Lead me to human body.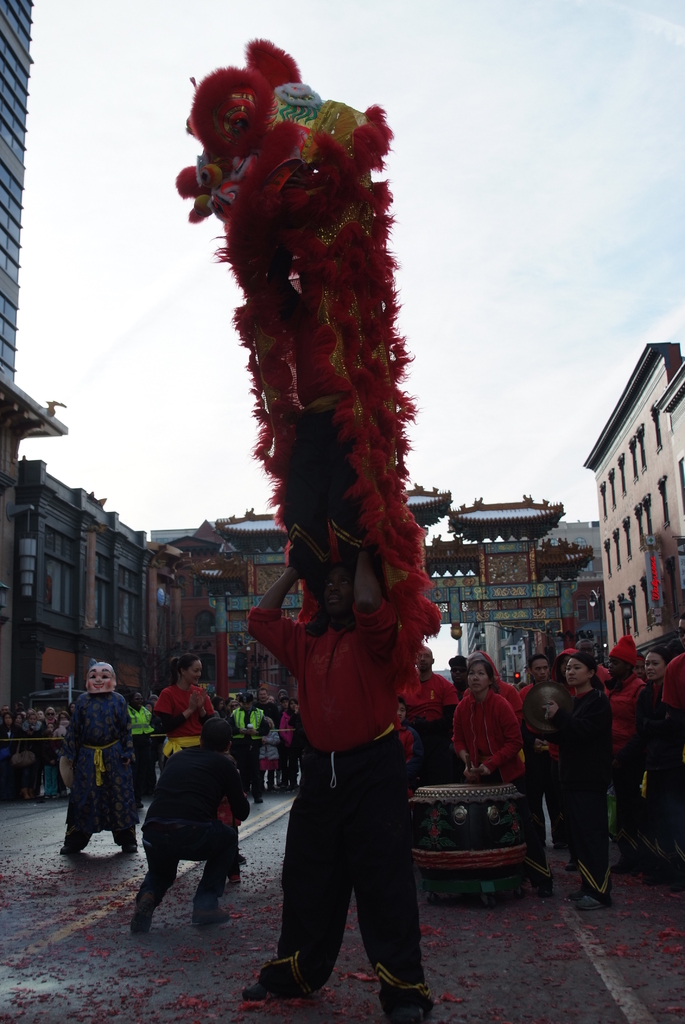
Lead to (left=225, top=707, right=279, bottom=803).
